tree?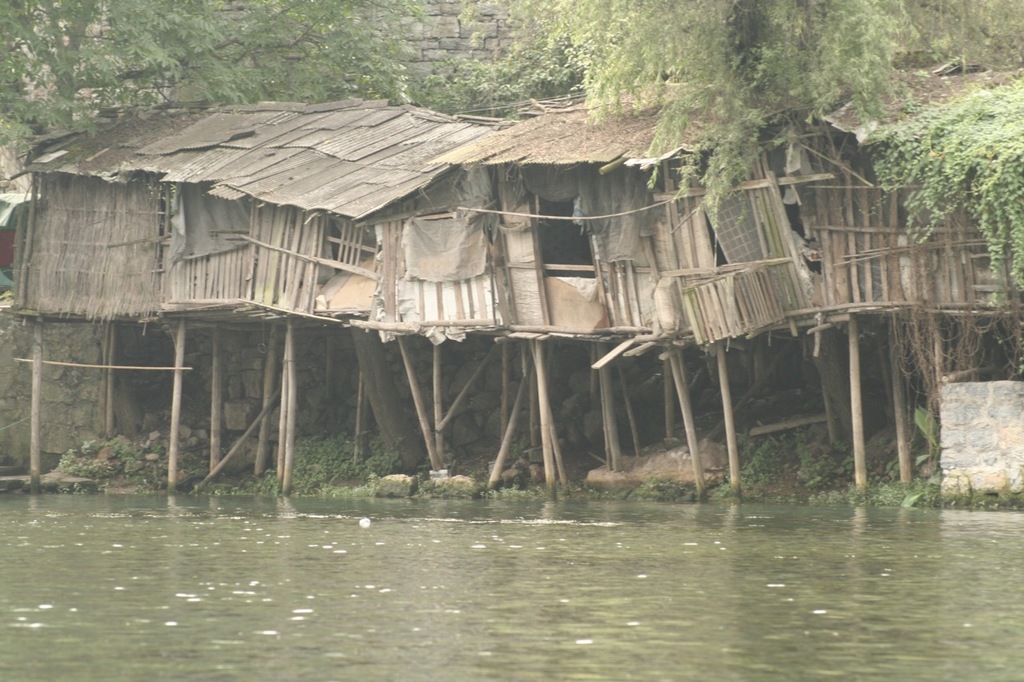
(2, 0, 445, 308)
